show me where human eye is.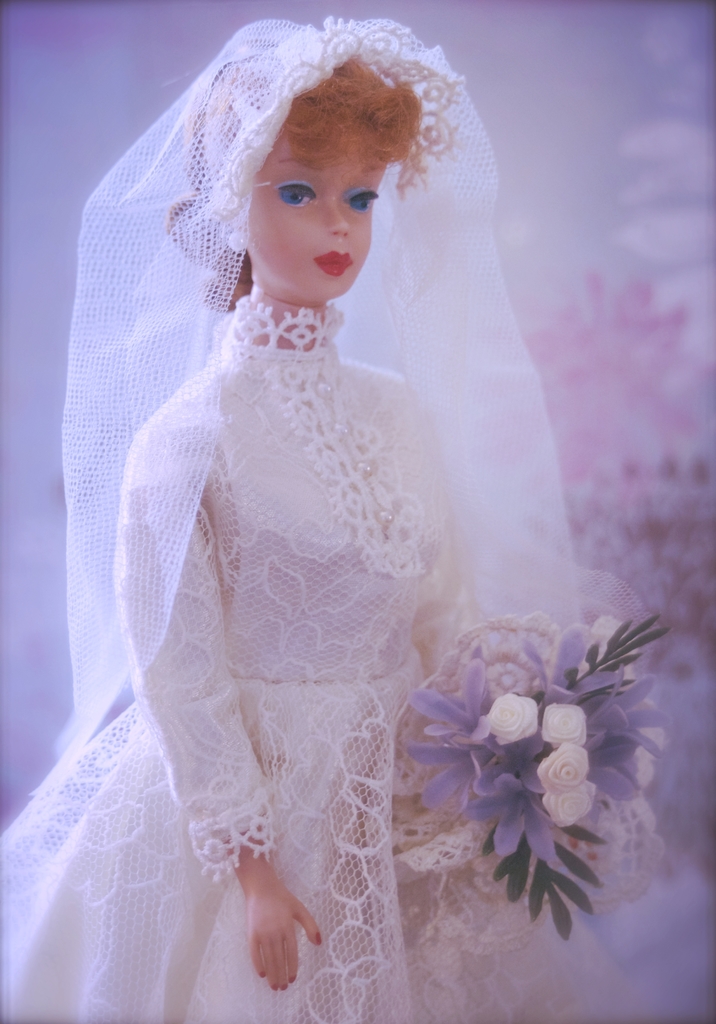
human eye is at detection(340, 181, 381, 220).
